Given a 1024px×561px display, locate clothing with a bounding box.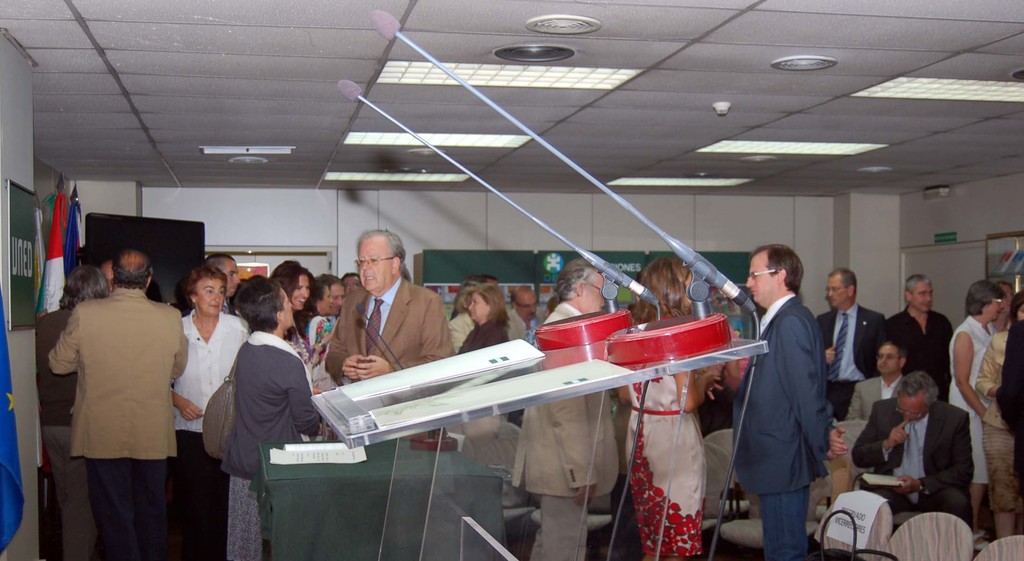
Located: select_region(505, 305, 530, 345).
